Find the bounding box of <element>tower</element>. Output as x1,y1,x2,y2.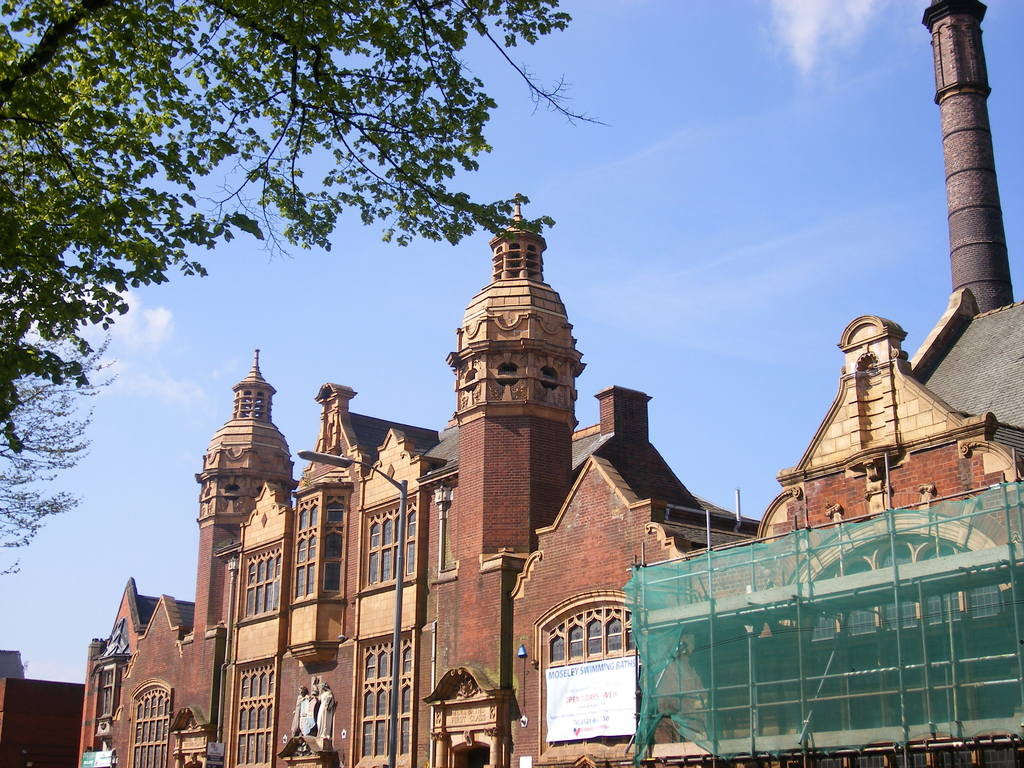
442,201,588,676.
